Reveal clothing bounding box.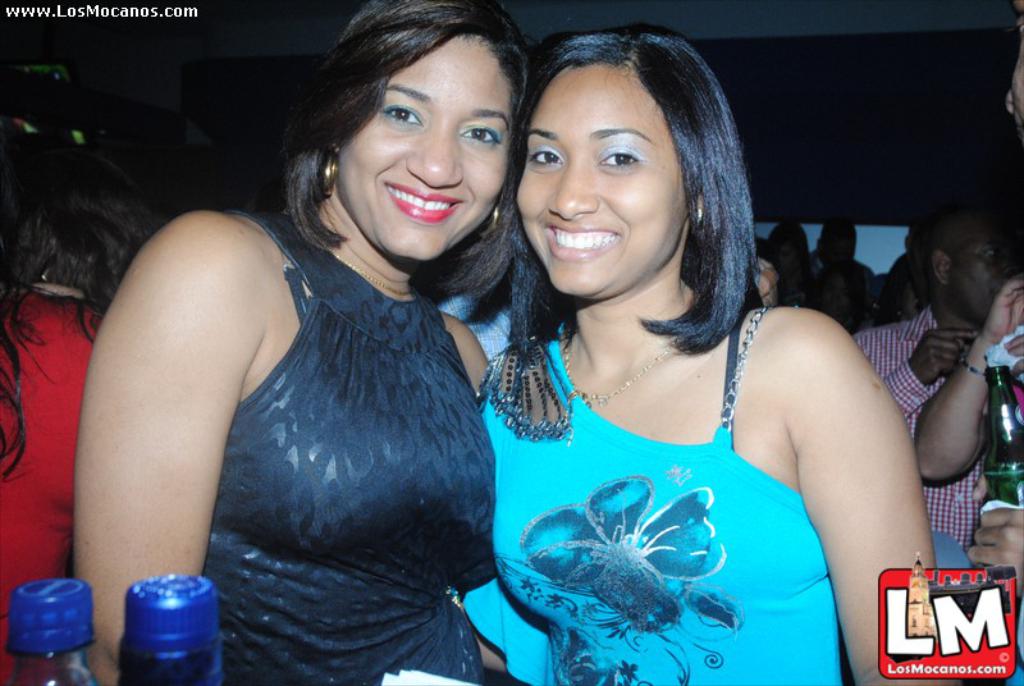
Revealed: bbox(451, 316, 851, 685).
